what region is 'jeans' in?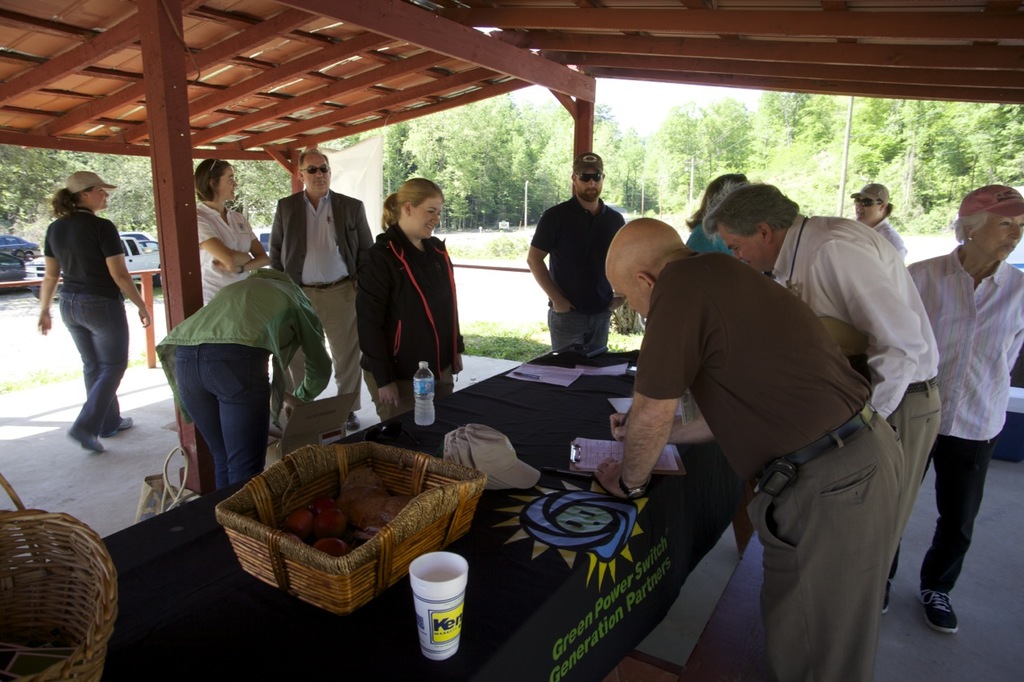
(x1=172, y1=341, x2=268, y2=496).
